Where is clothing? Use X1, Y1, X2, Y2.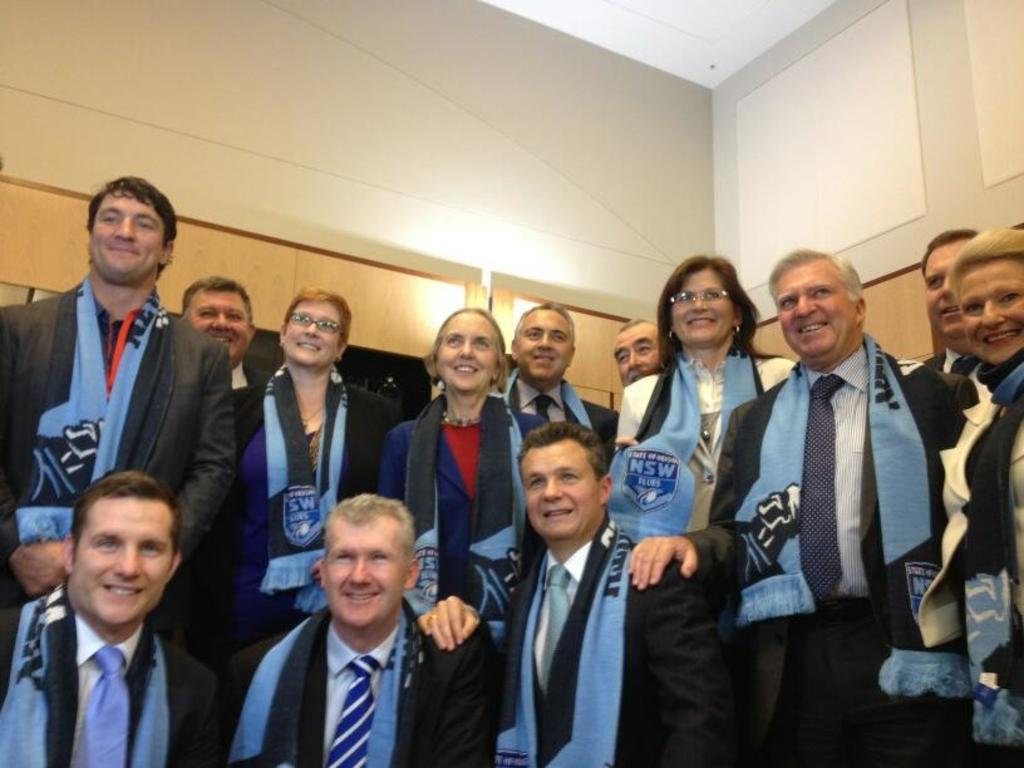
232, 356, 267, 400.
